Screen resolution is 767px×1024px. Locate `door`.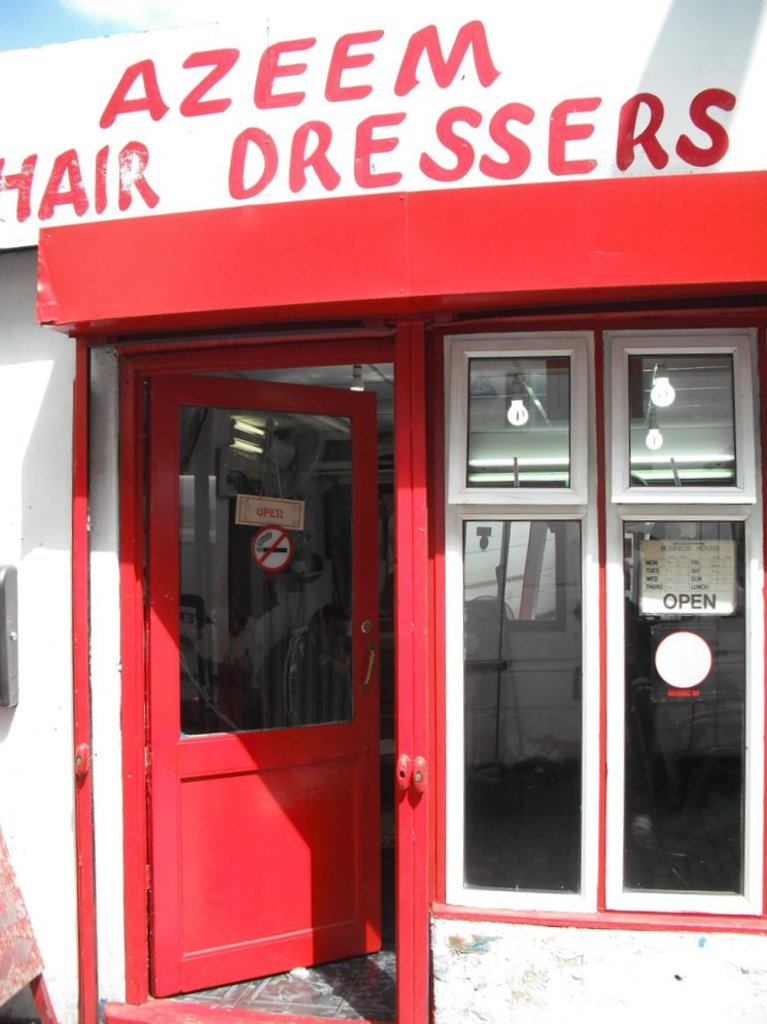
{"x1": 85, "y1": 323, "x2": 400, "y2": 981}.
